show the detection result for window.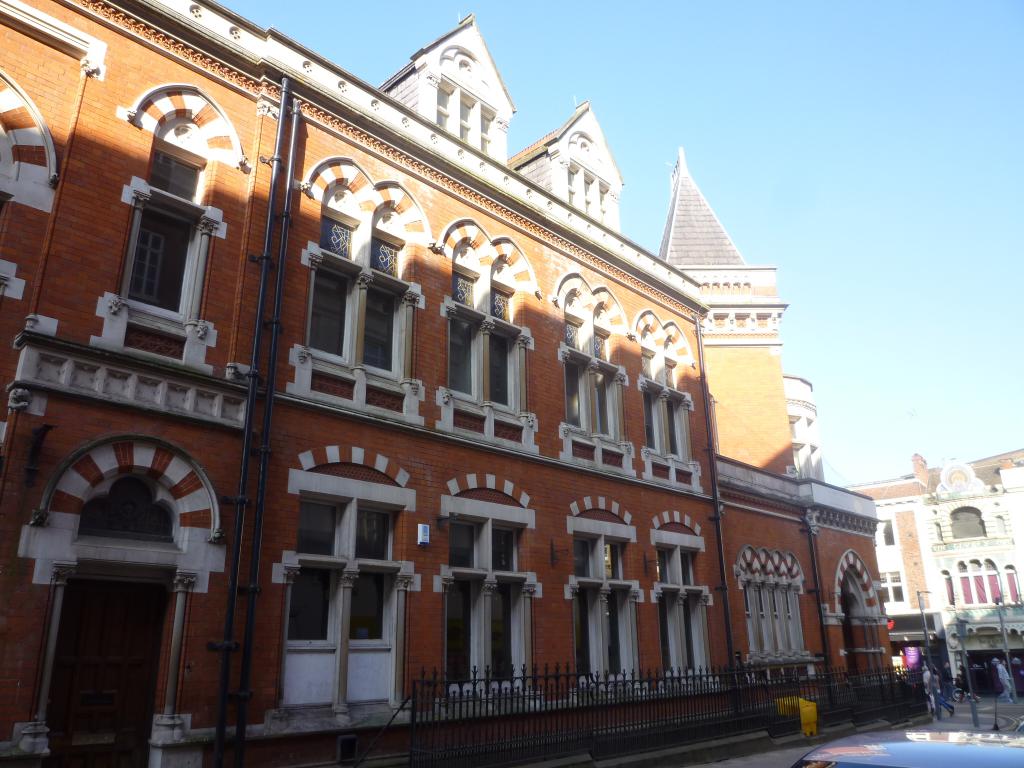
box=[304, 266, 353, 362].
